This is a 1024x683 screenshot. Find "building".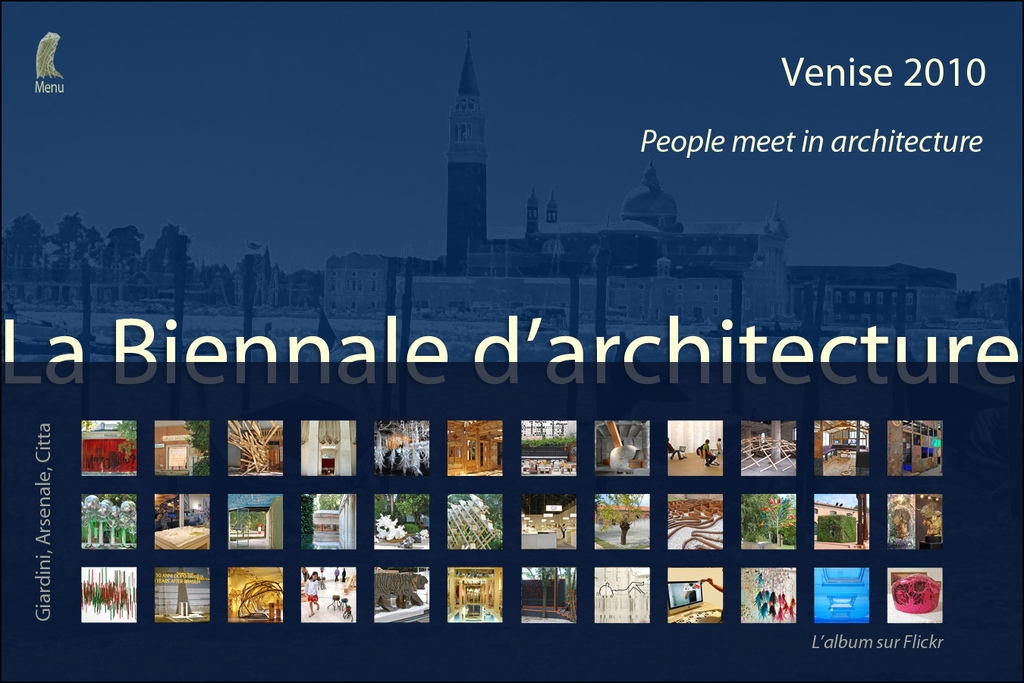
Bounding box: (294,417,357,481).
